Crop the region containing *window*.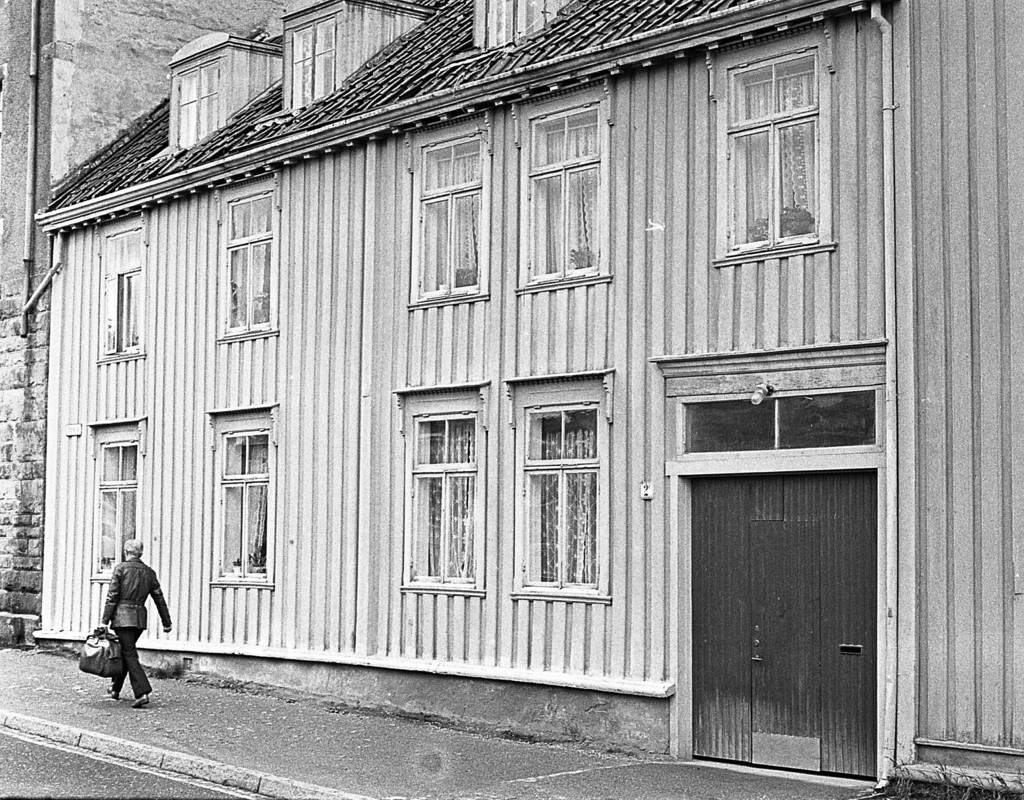
Crop region: (397, 383, 492, 588).
